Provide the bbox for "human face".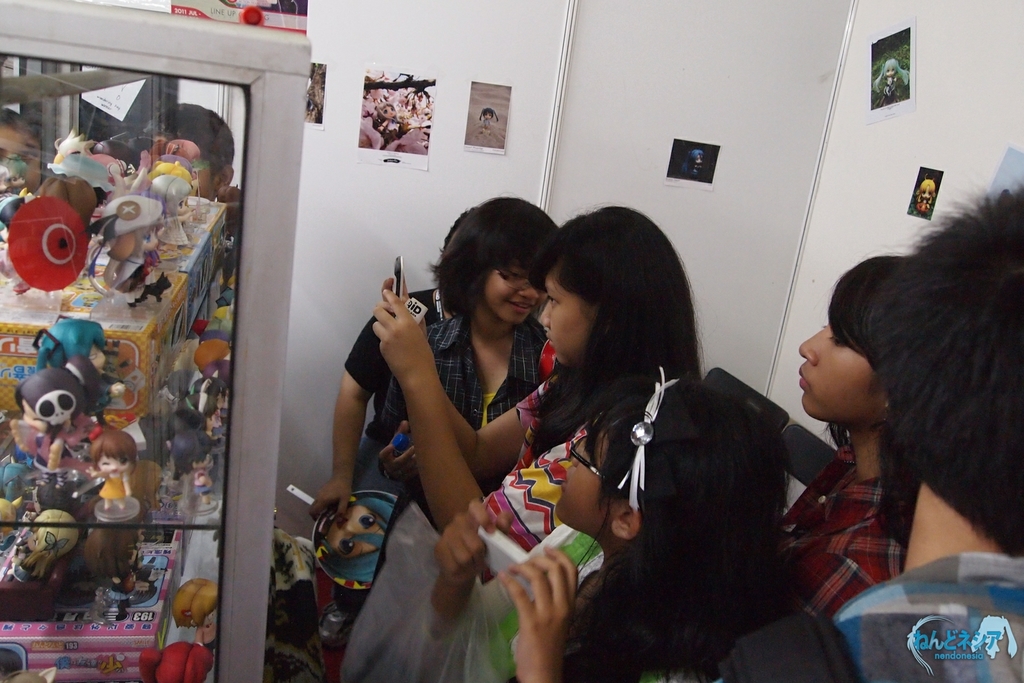
crop(483, 257, 545, 327).
